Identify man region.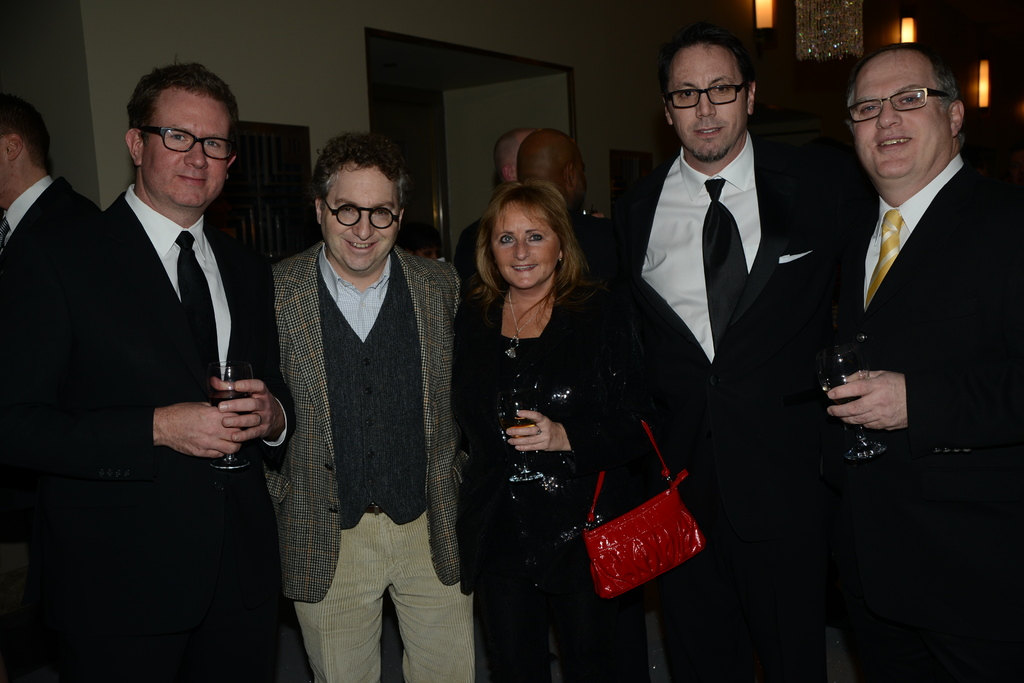
Region: BBox(508, 128, 641, 290).
